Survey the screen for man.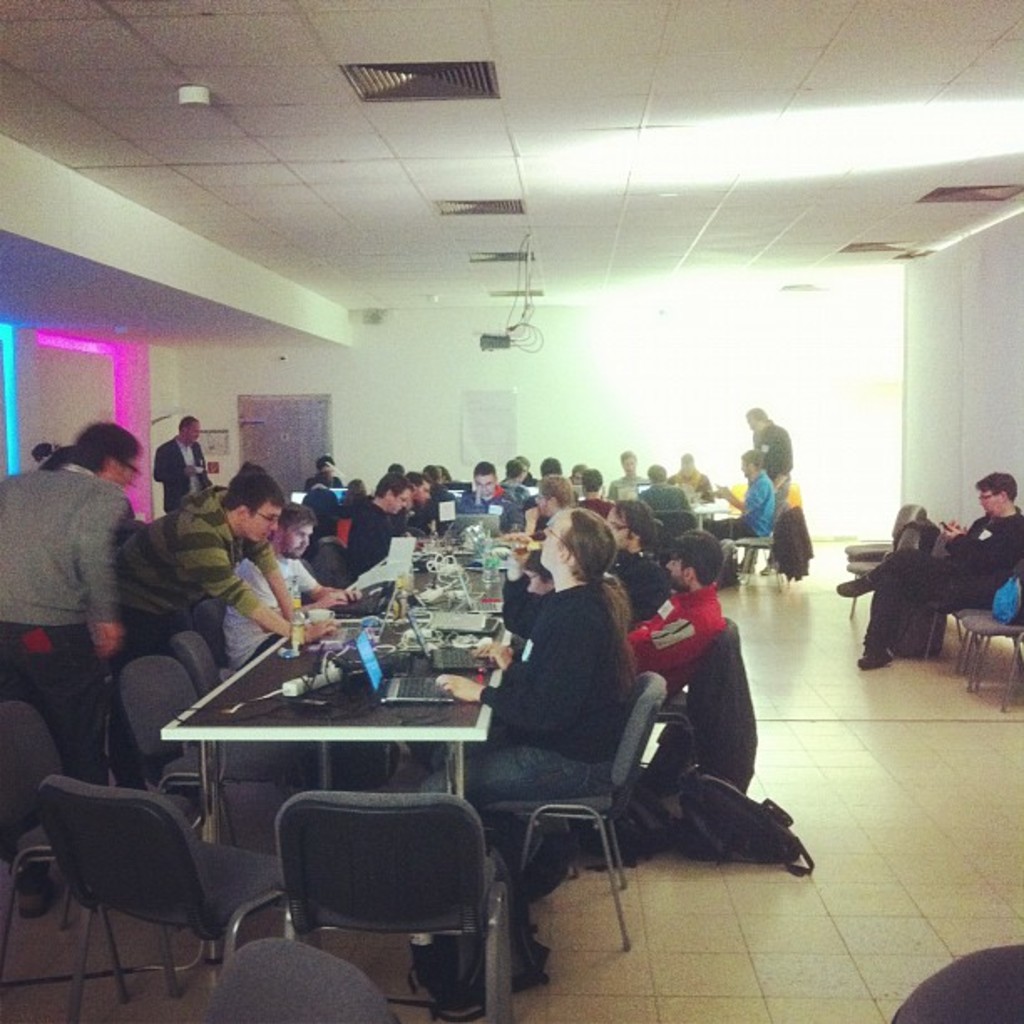
Survey found: left=741, top=400, right=793, bottom=492.
